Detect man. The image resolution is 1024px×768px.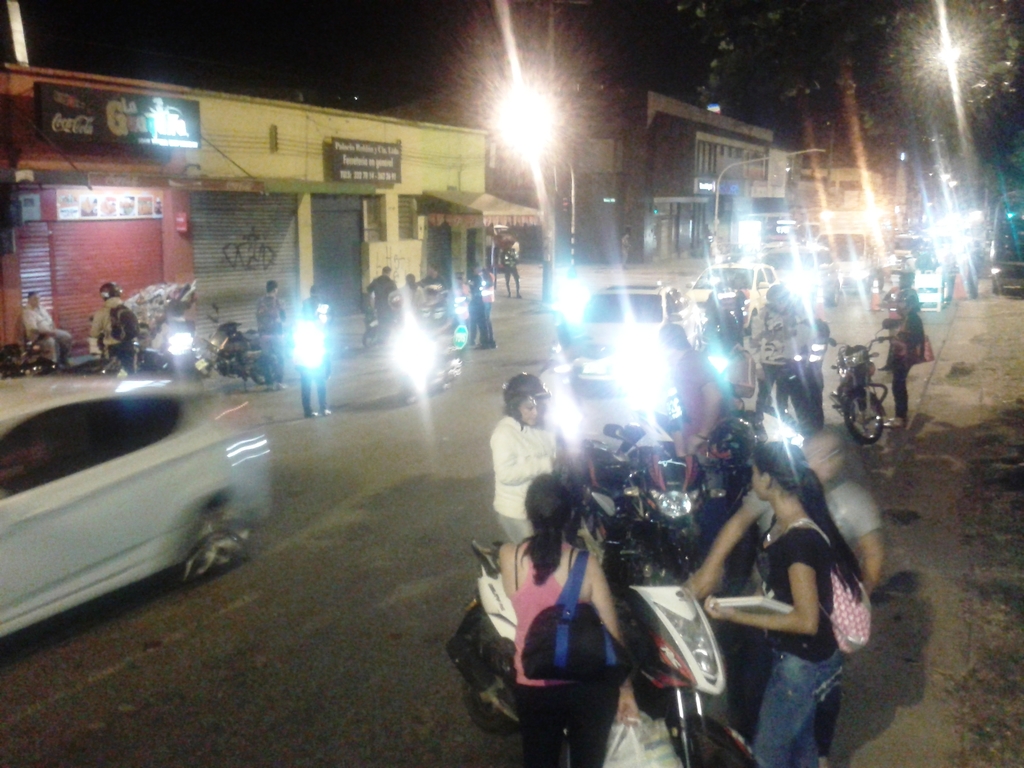
<region>244, 278, 281, 390</region>.
